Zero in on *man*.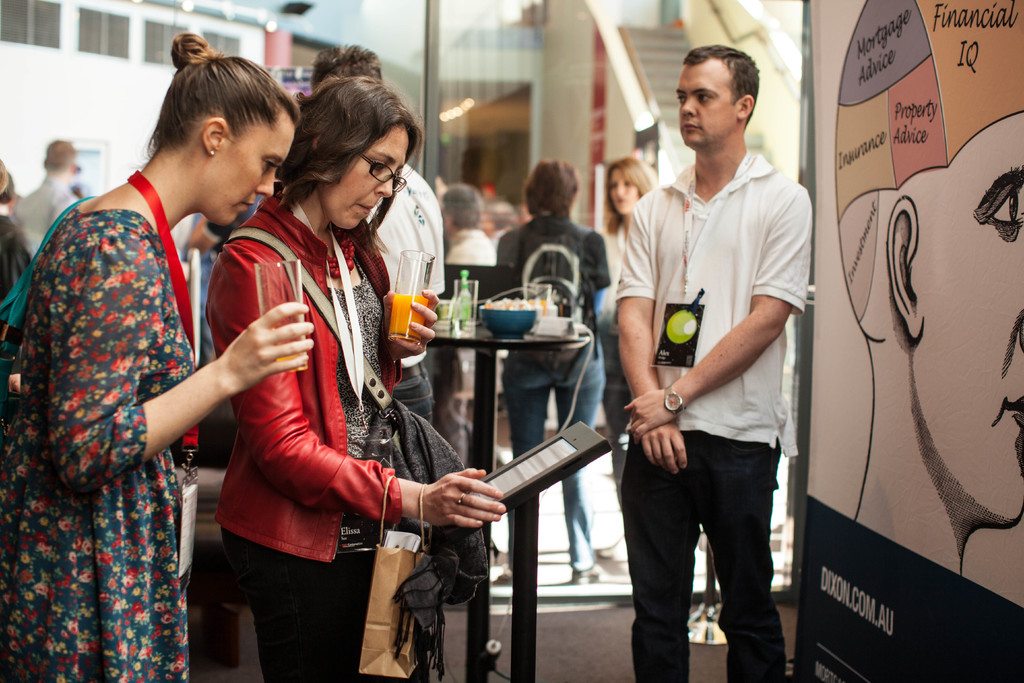
Zeroed in: select_region(608, 58, 823, 675).
